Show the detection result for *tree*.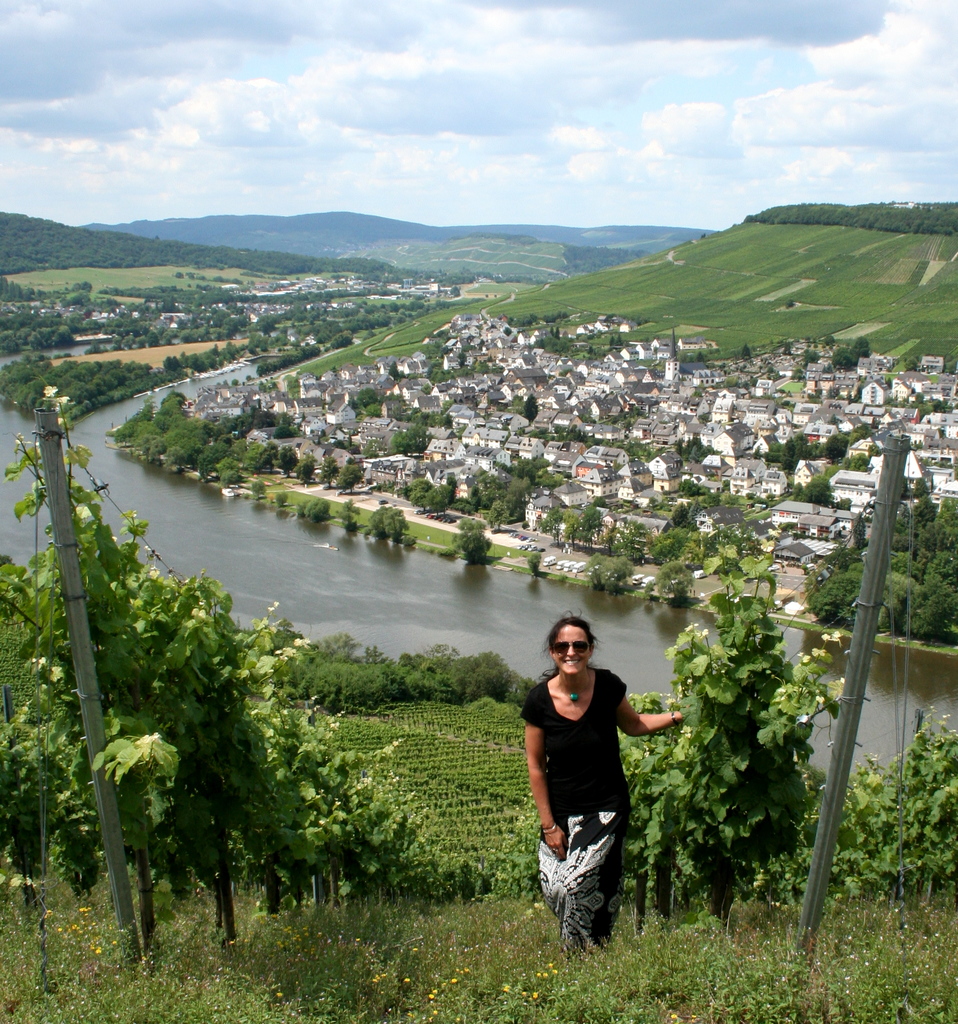
(left=739, top=341, right=753, bottom=360).
